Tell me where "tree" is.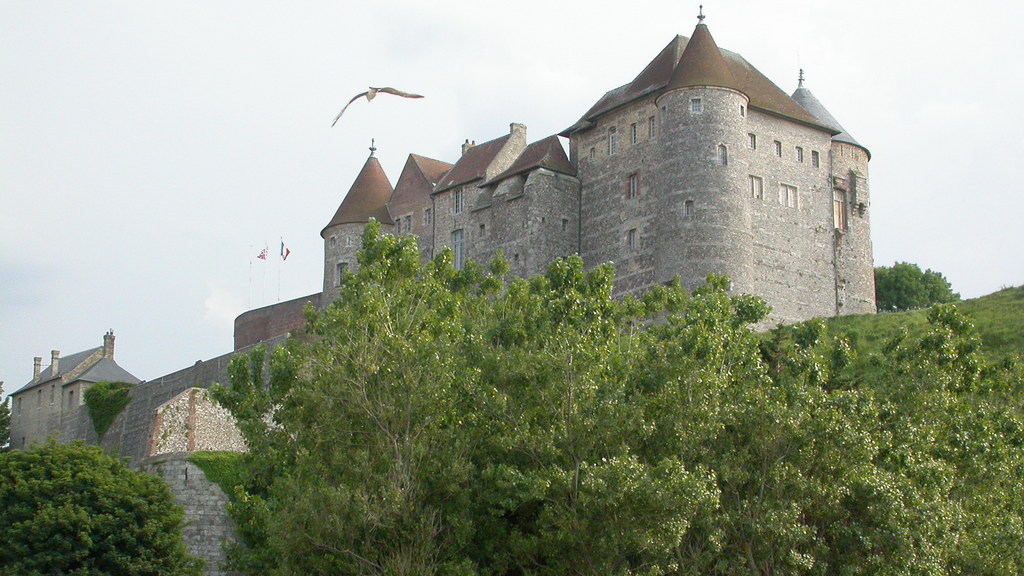
"tree" is at locate(0, 441, 212, 575).
